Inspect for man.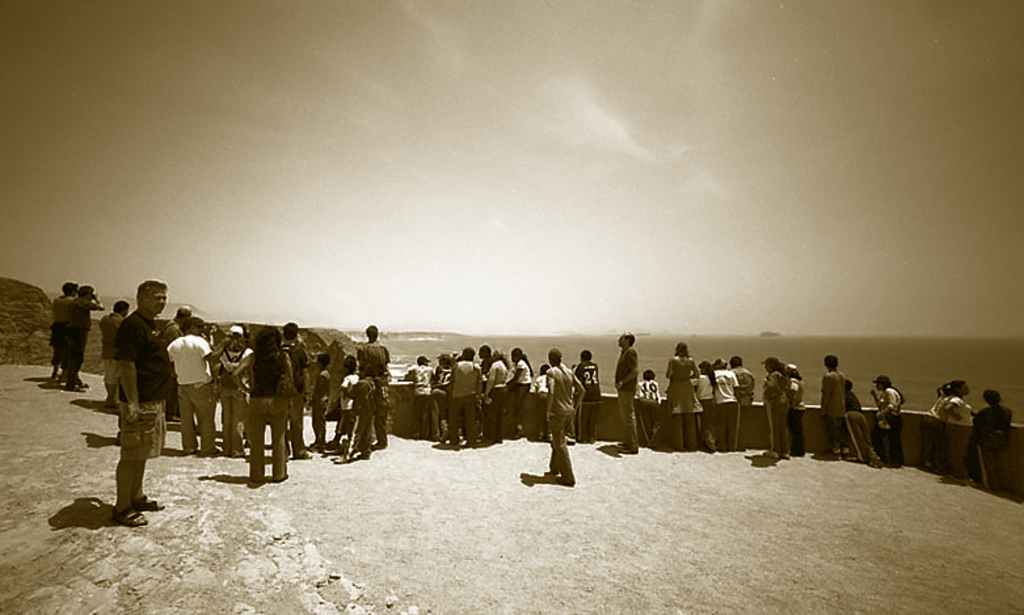
Inspection: bbox(614, 332, 641, 454).
